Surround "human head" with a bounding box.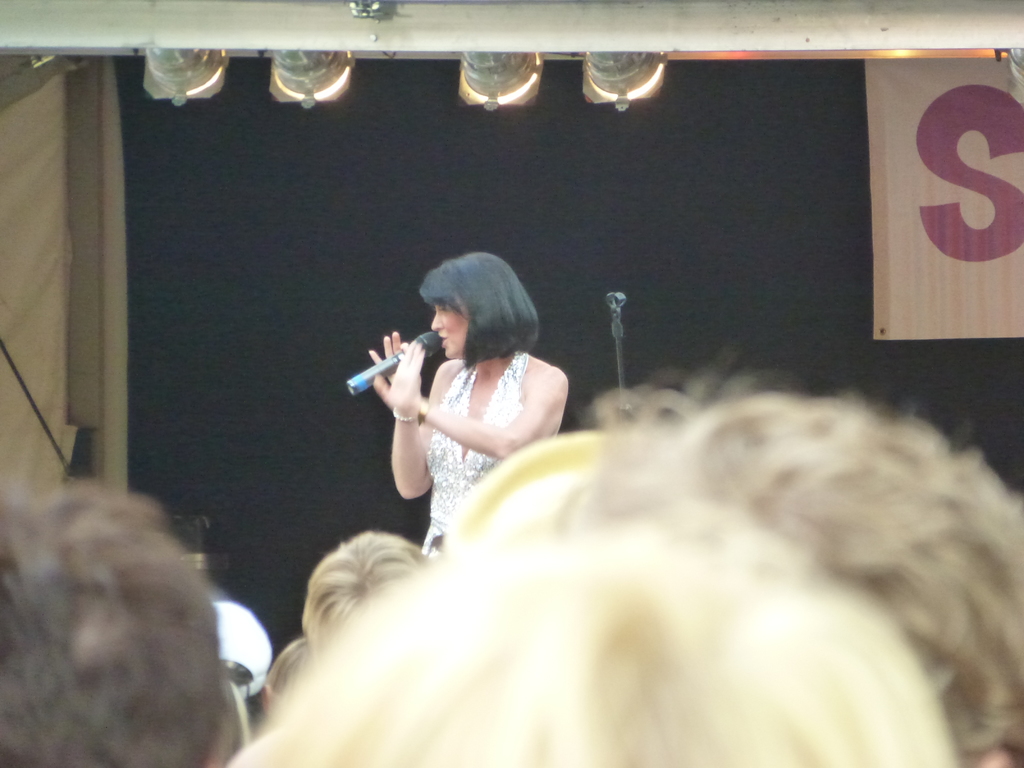
(259, 627, 319, 715).
